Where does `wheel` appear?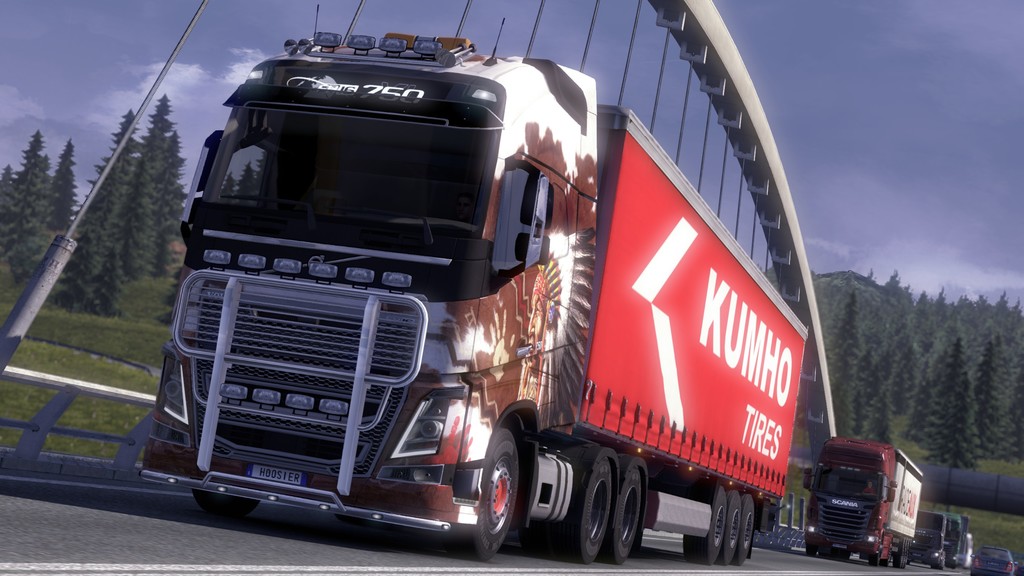
Appears at crop(335, 516, 366, 527).
